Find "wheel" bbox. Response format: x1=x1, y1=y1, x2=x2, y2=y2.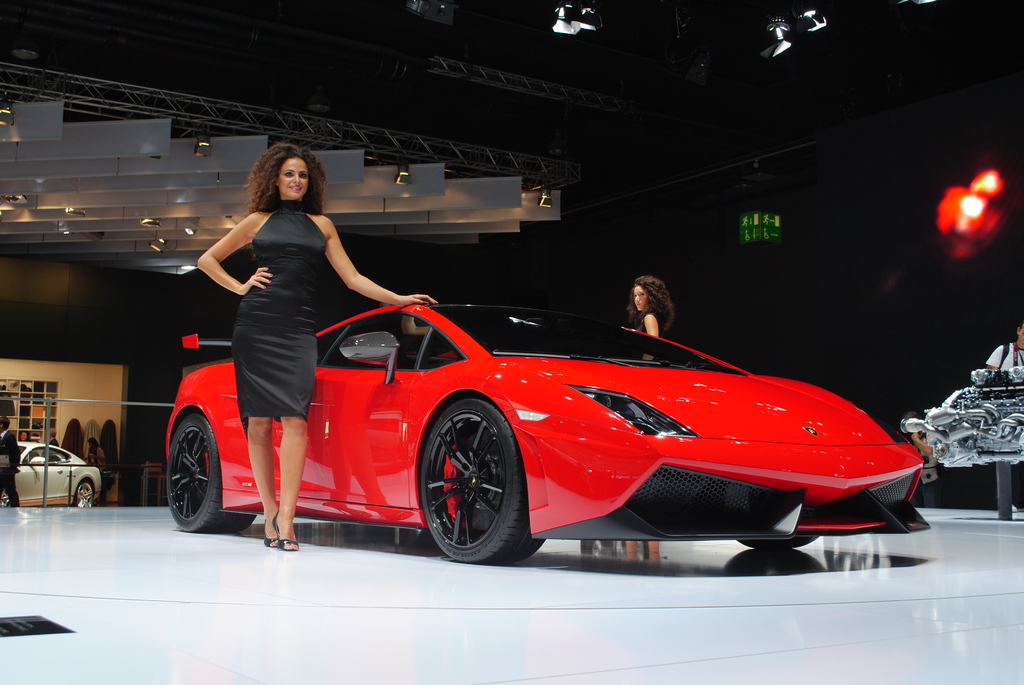
x1=748, y1=534, x2=817, y2=549.
